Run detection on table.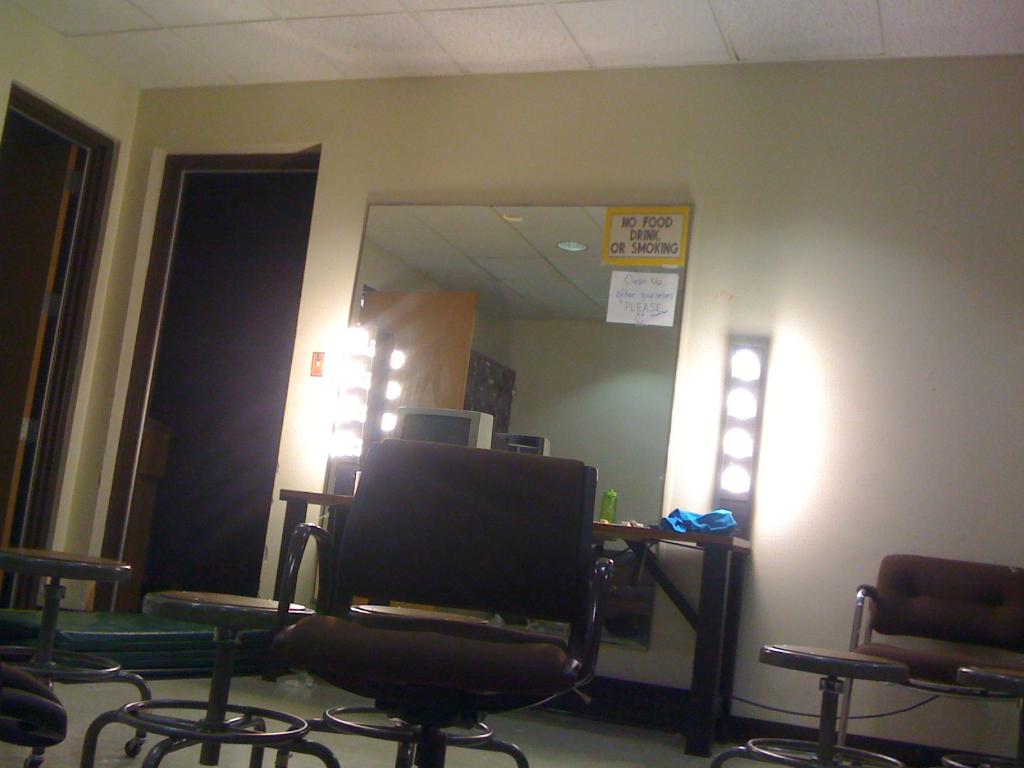
Result: l=0, t=546, r=159, b=759.
